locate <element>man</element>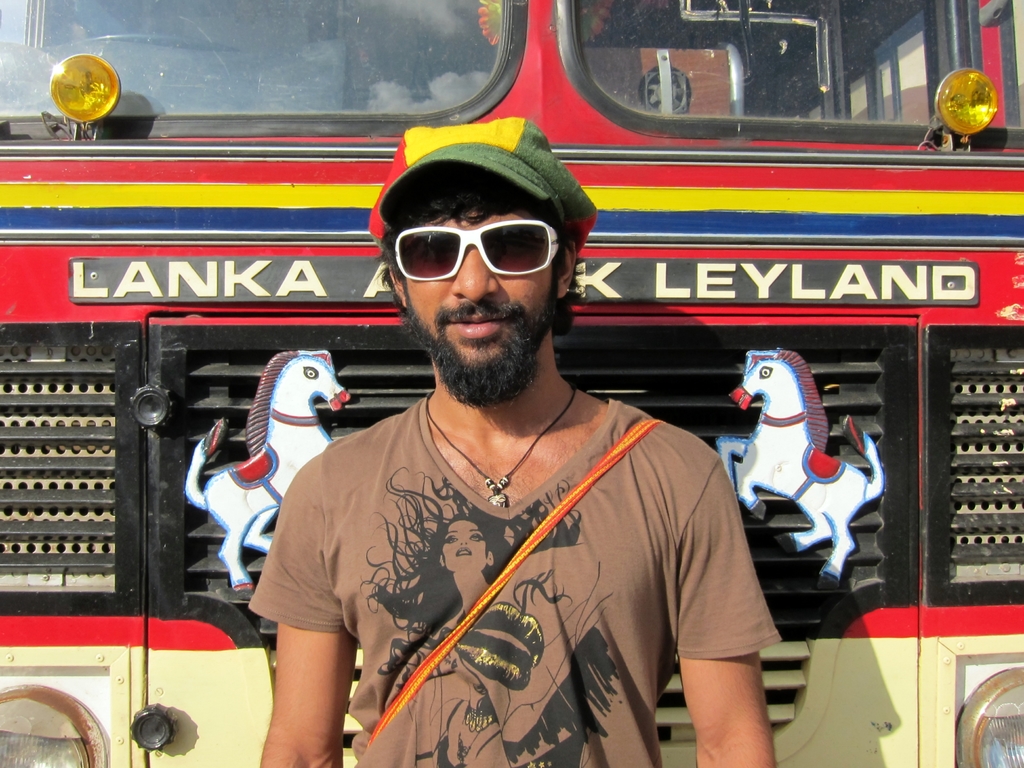
[240,128,793,766]
